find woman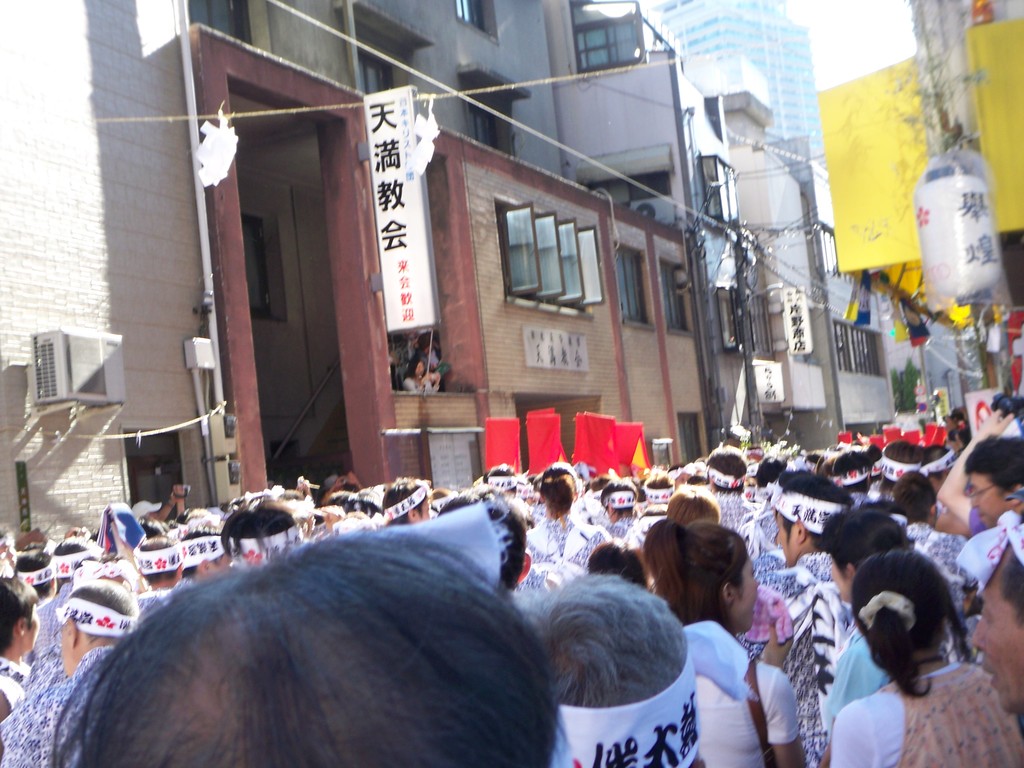
812:516:950:767
